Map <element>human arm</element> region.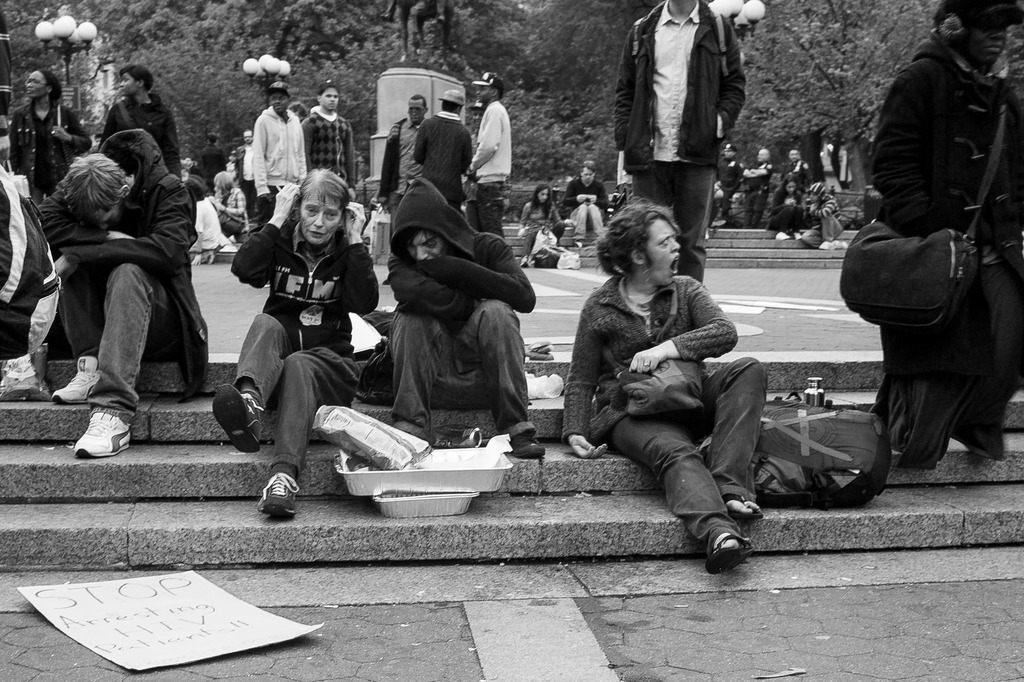
Mapped to x1=55, y1=184, x2=191, y2=278.
